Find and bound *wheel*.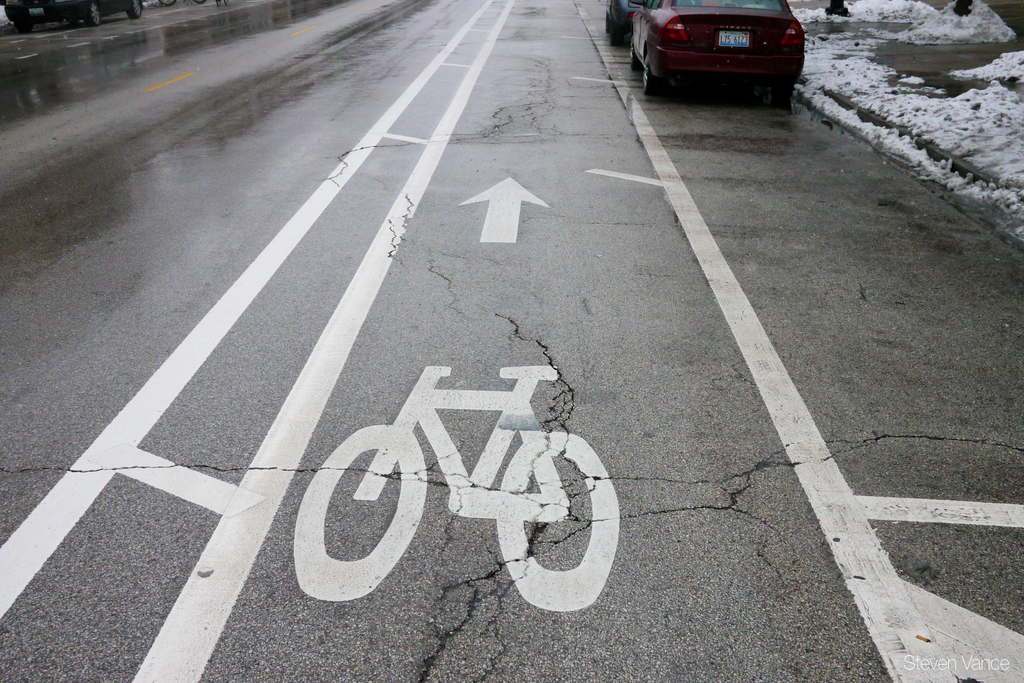
Bound: pyautogui.locateOnScreen(496, 431, 616, 614).
